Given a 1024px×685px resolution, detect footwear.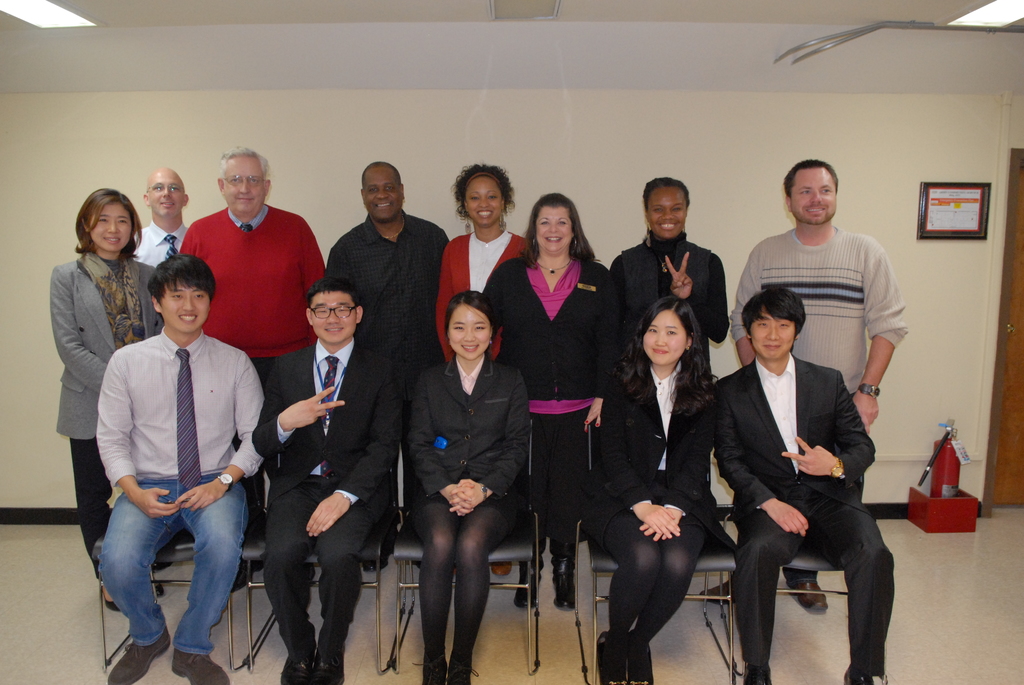
detection(744, 658, 771, 684).
